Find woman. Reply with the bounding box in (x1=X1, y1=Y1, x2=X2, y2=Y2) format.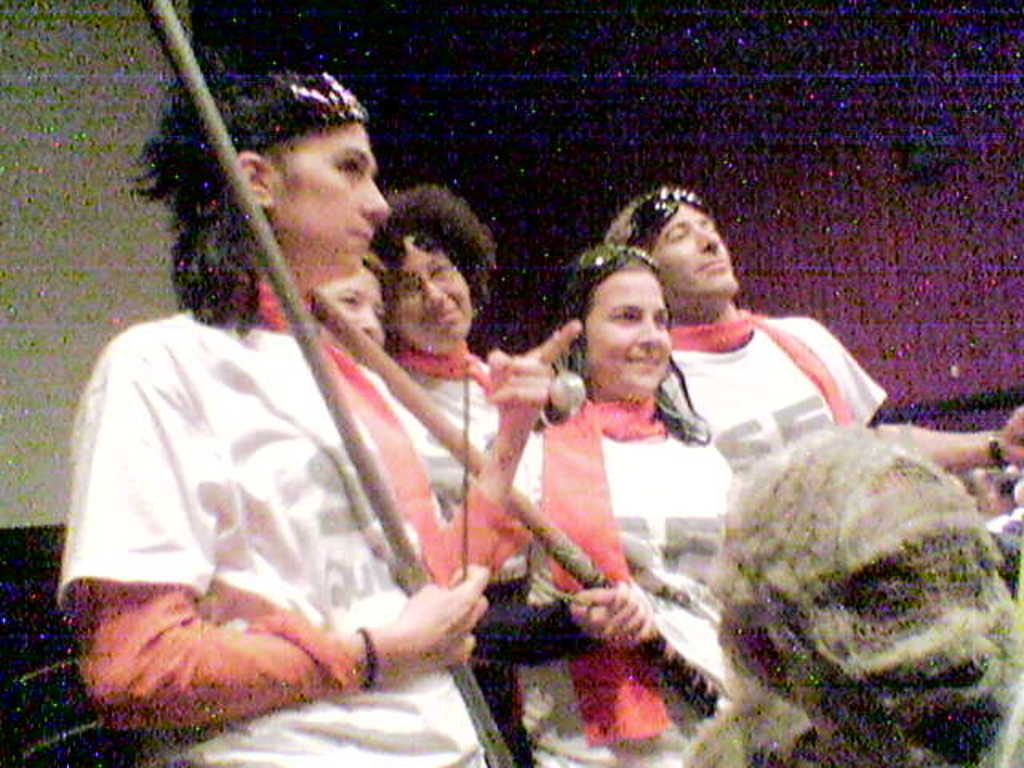
(x1=355, y1=182, x2=549, y2=766).
